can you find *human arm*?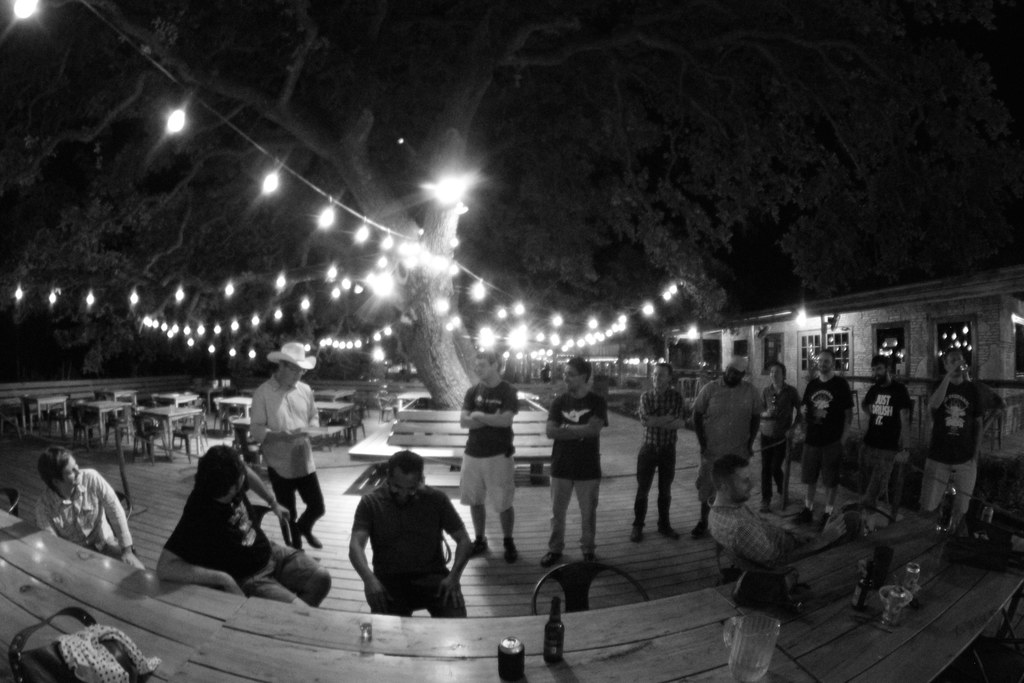
Yes, bounding box: BBox(35, 491, 76, 545).
